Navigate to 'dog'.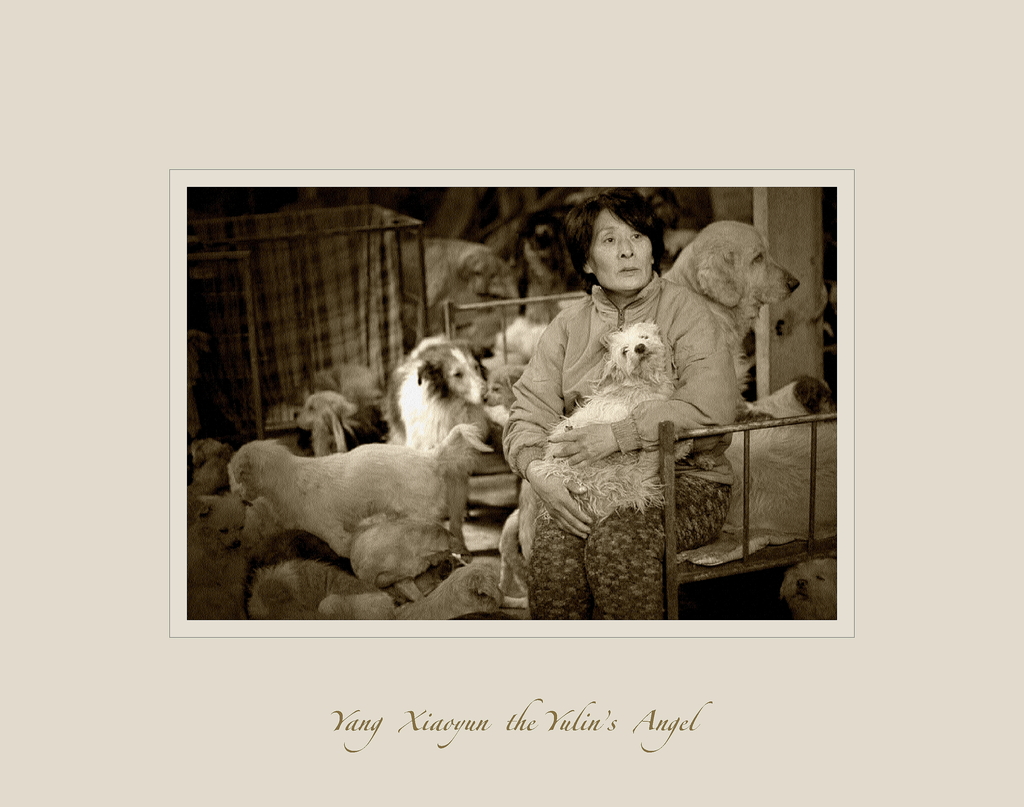
Navigation target: Rect(781, 557, 836, 619).
